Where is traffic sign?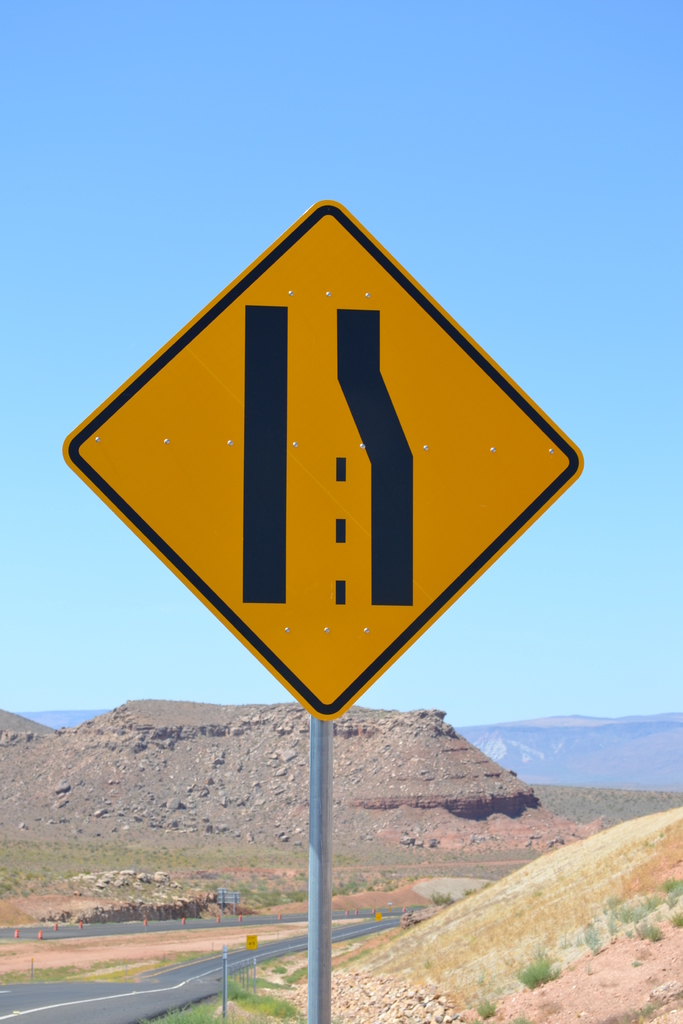
crop(58, 199, 586, 721).
